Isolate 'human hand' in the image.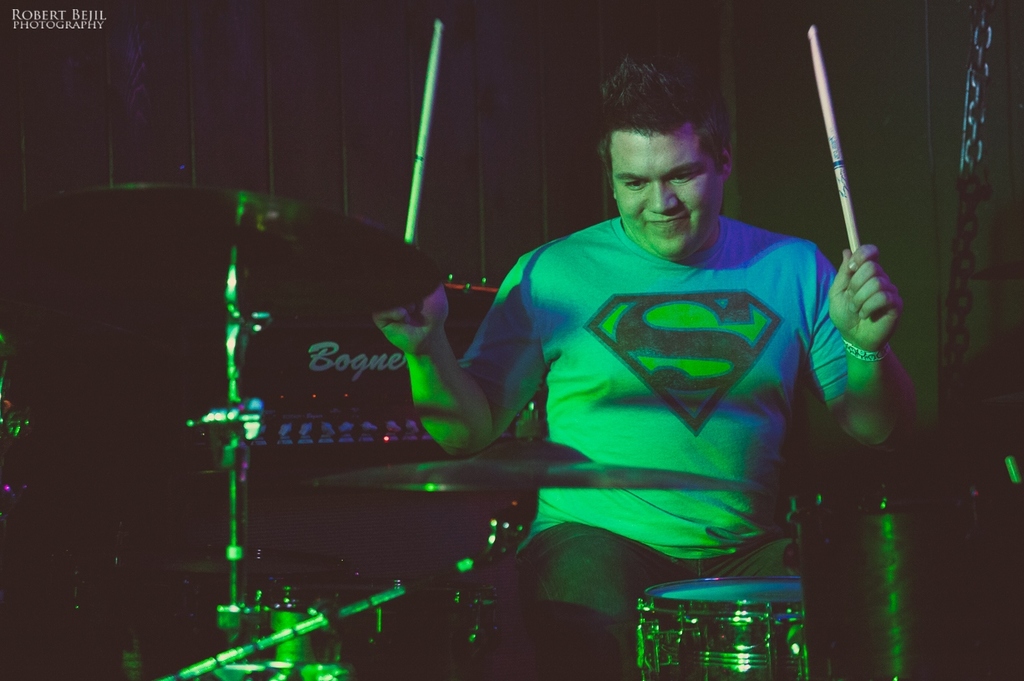
Isolated region: <bbox>373, 281, 451, 355</bbox>.
